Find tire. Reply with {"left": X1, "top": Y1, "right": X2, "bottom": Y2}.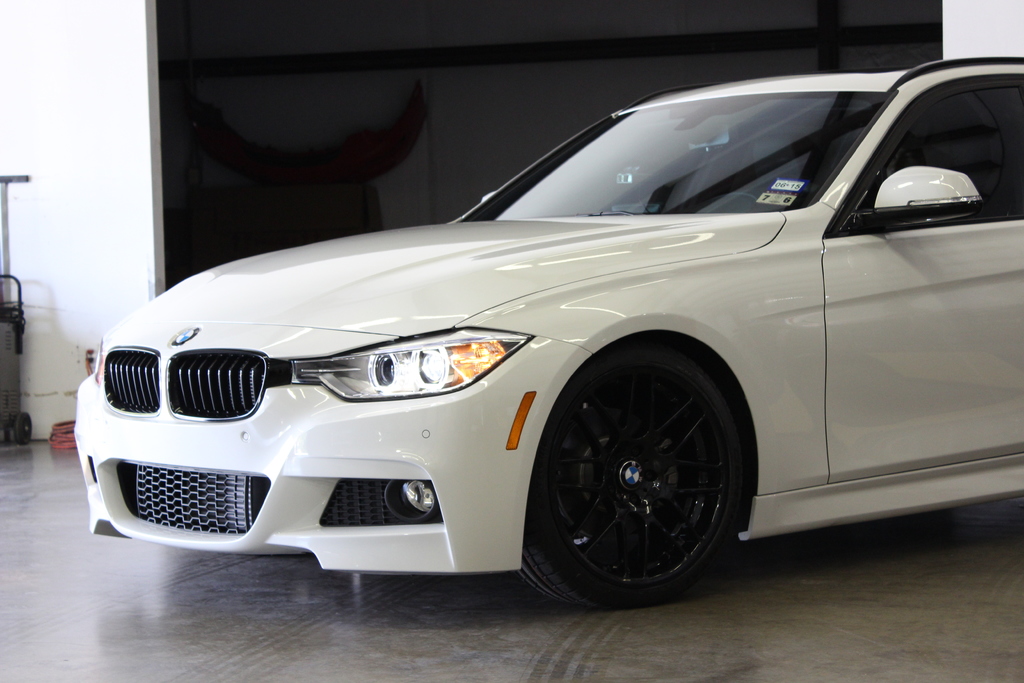
{"left": 513, "top": 343, "right": 744, "bottom": 603}.
